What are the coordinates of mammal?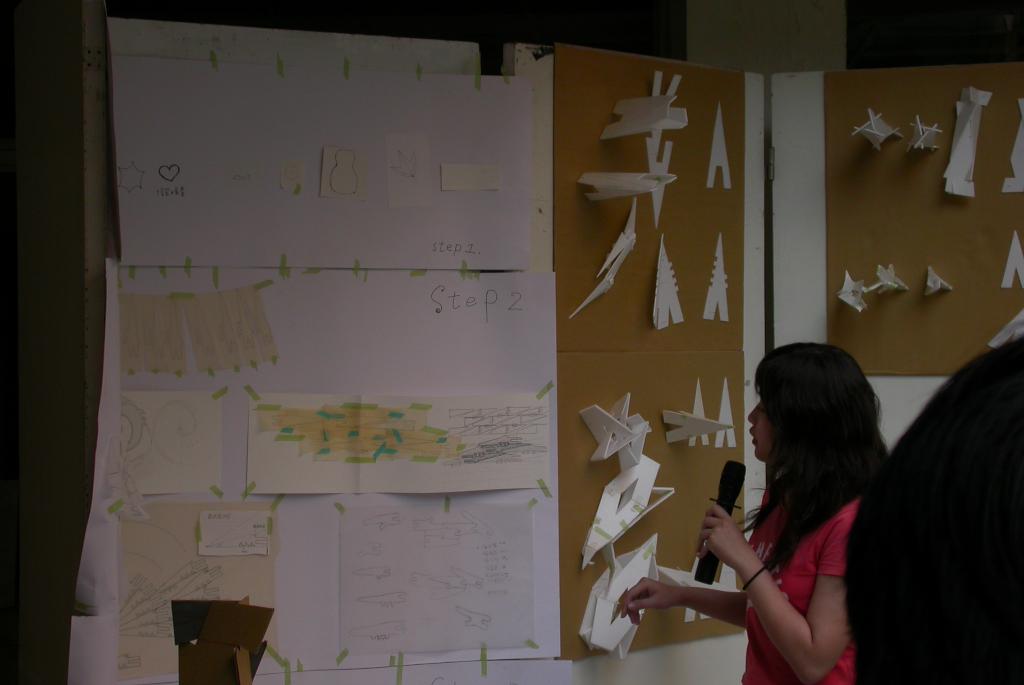
x1=623 y1=337 x2=888 y2=683.
